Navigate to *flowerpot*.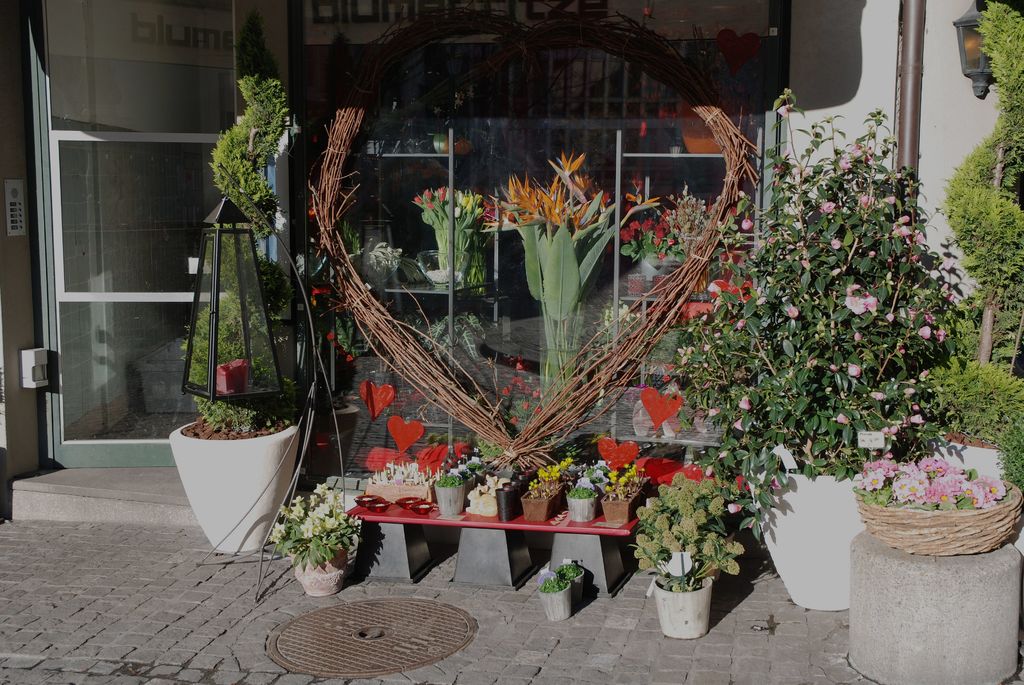
Navigation target: left=168, top=414, right=300, bottom=552.
